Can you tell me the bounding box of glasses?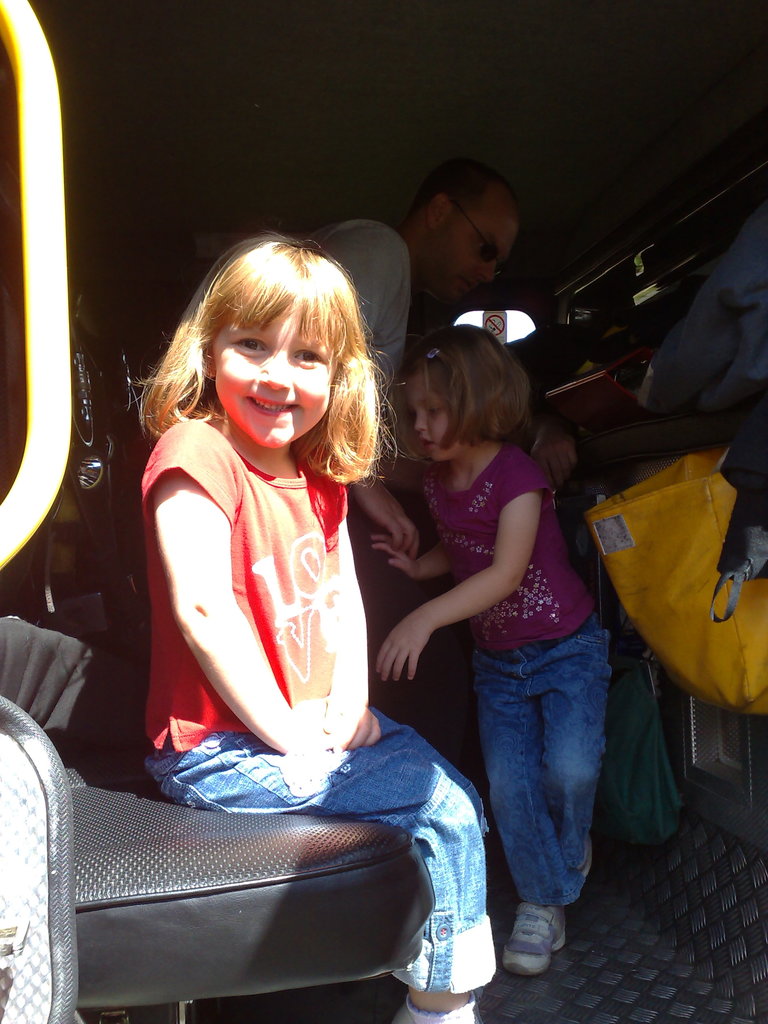
BBox(438, 191, 515, 271).
